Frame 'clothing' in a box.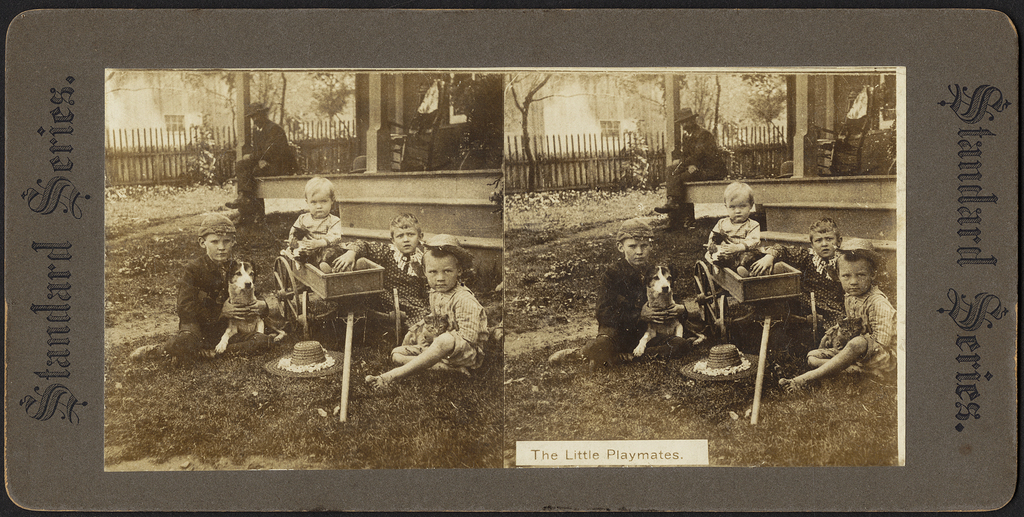
box=[286, 209, 346, 270].
